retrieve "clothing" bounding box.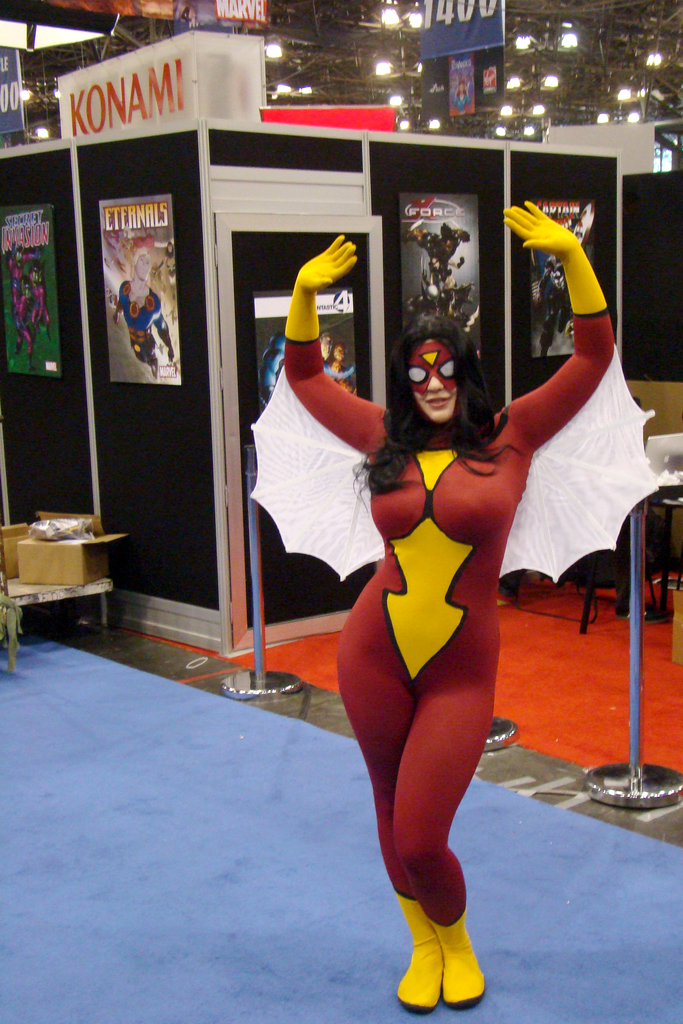
Bounding box: x1=449, y1=90, x2=474, y2=113.
